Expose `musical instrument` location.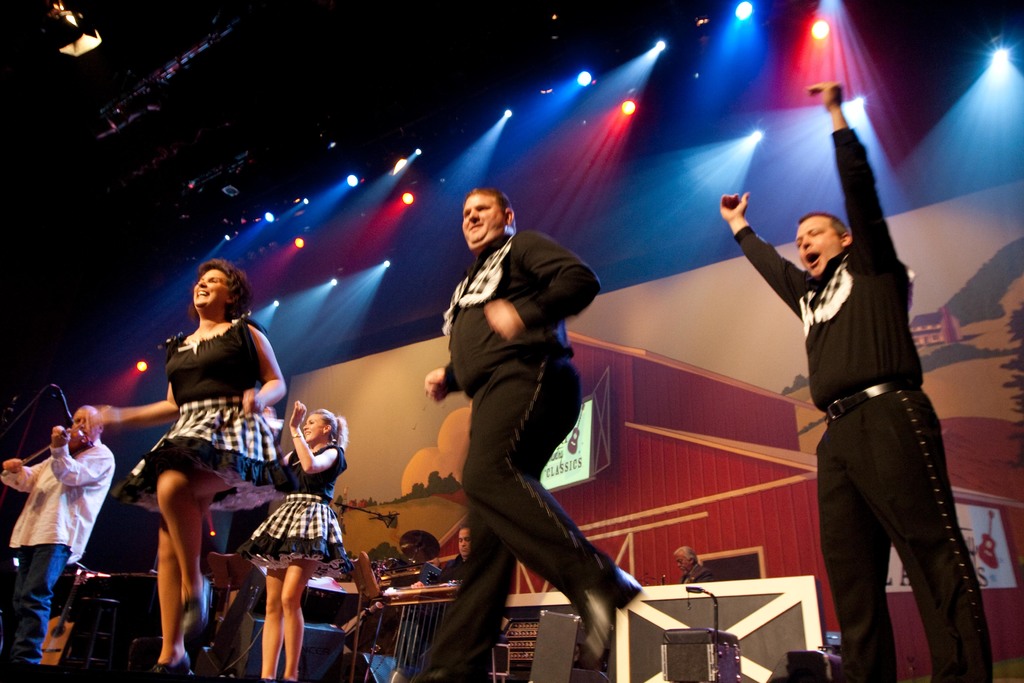
Exposed at {"x1": 38, "y1": 565, "x2": 79, "y2": 666}.
